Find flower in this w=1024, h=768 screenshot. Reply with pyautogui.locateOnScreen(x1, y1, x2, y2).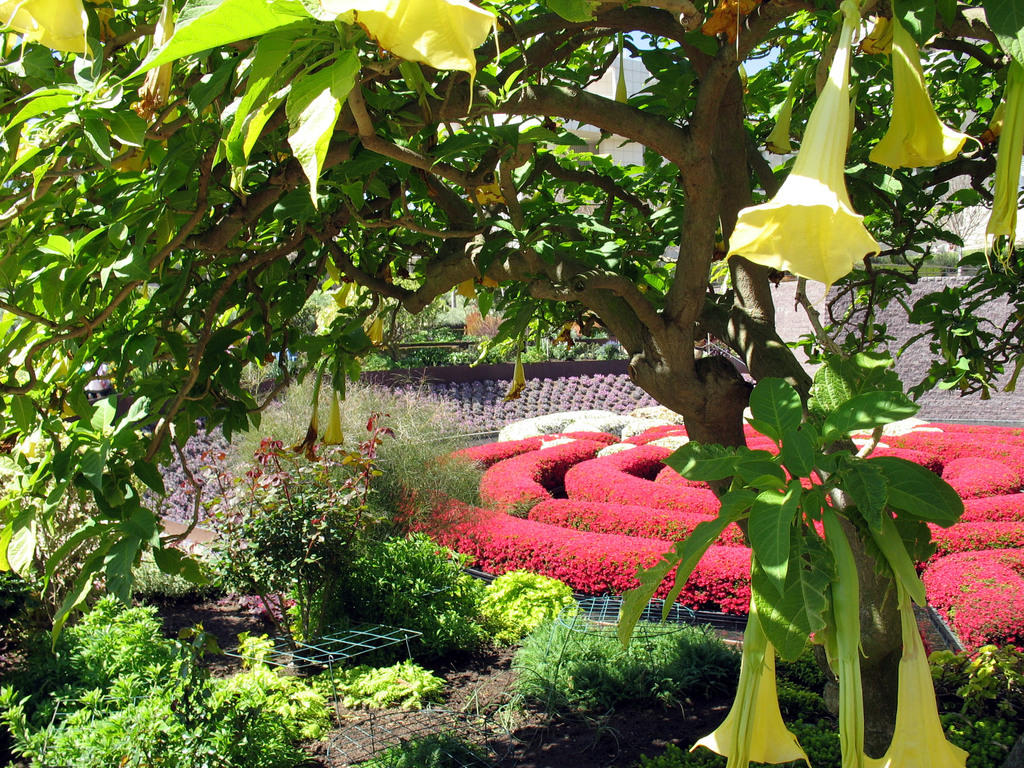
pyautogui.locateOnScreen(864, 5, 983, 173).
